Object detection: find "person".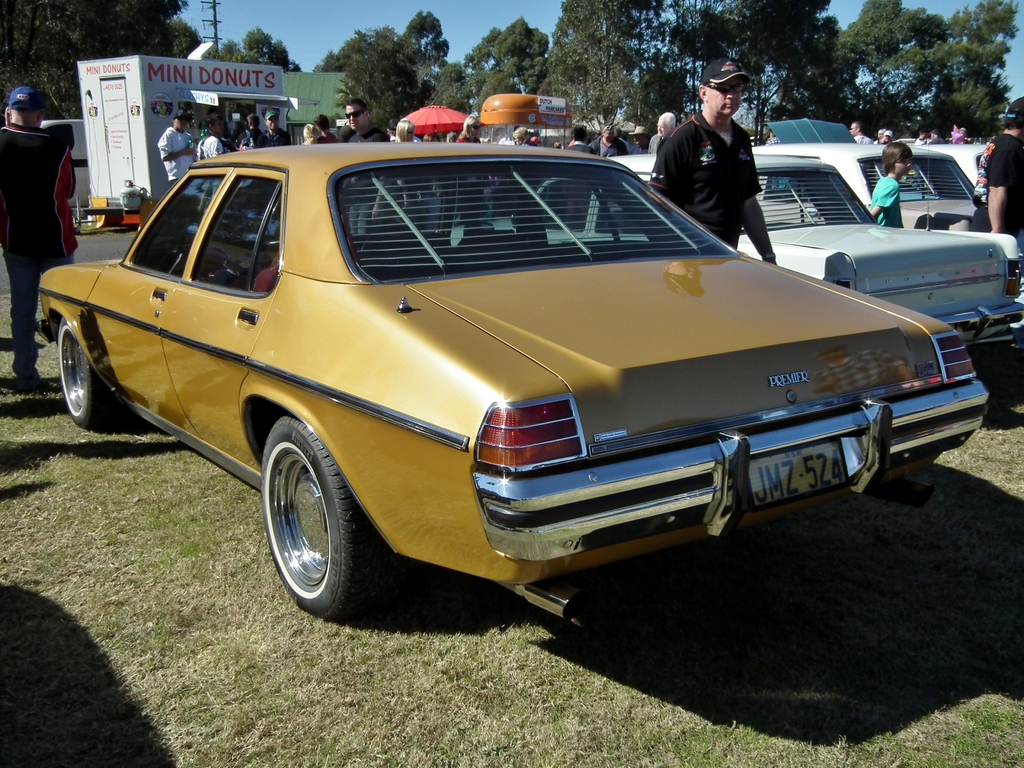
Rect(648, 54, 781, 267).
